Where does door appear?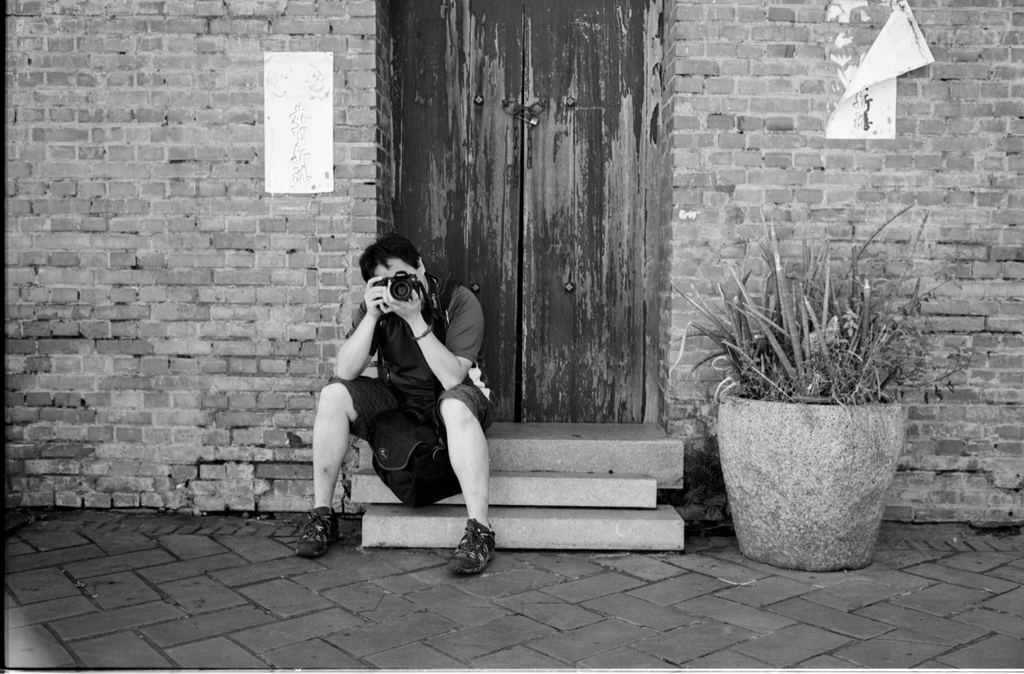
Appears at crop(381, 0, 654, 422).
